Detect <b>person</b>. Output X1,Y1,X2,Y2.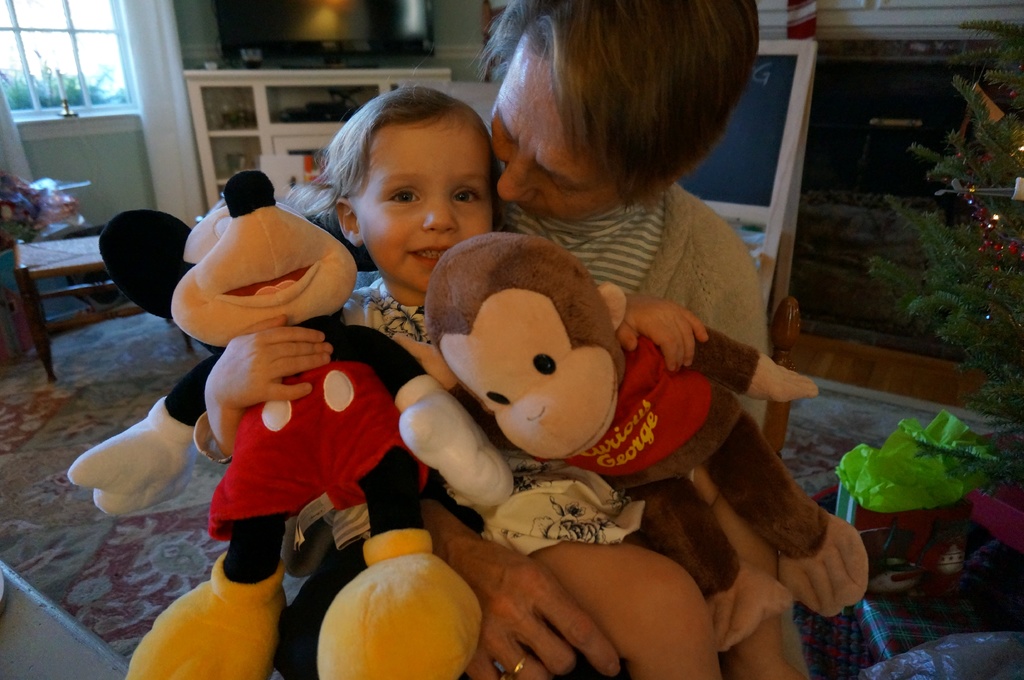
408,0,771,679.
